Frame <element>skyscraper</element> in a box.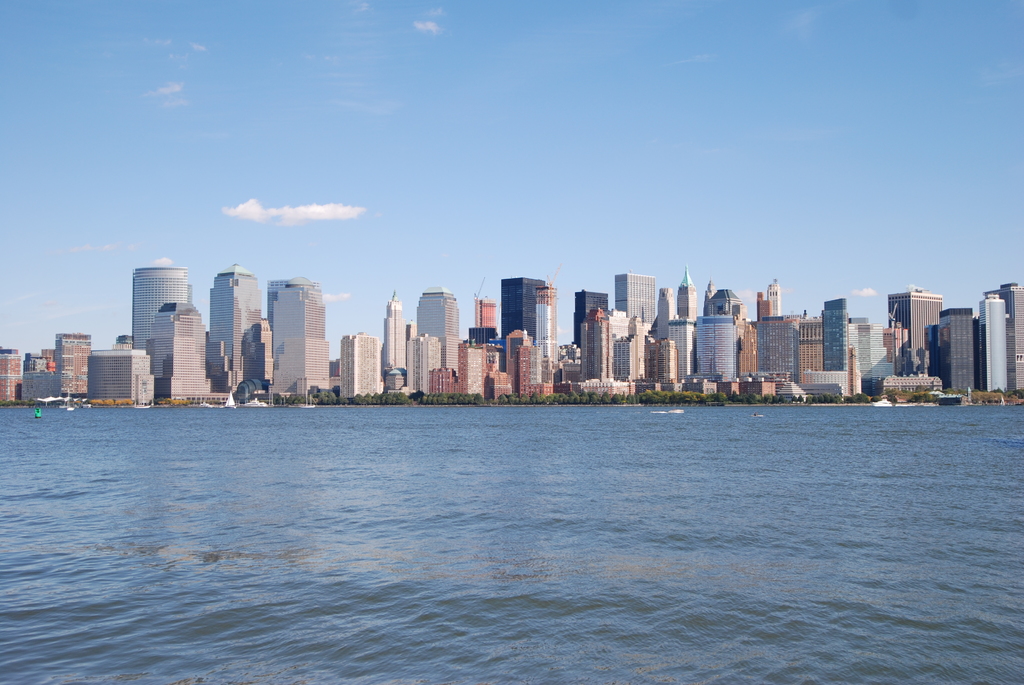
bbox=(692, 286, 746, 318).
